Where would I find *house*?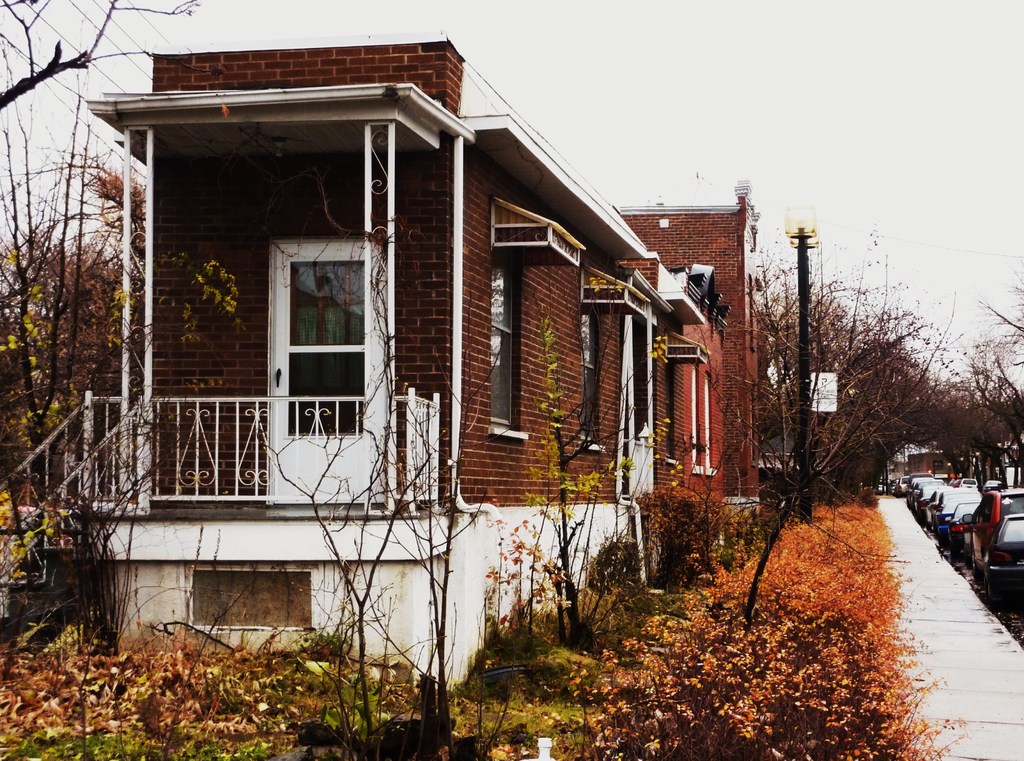
At 885:433:947:491.
